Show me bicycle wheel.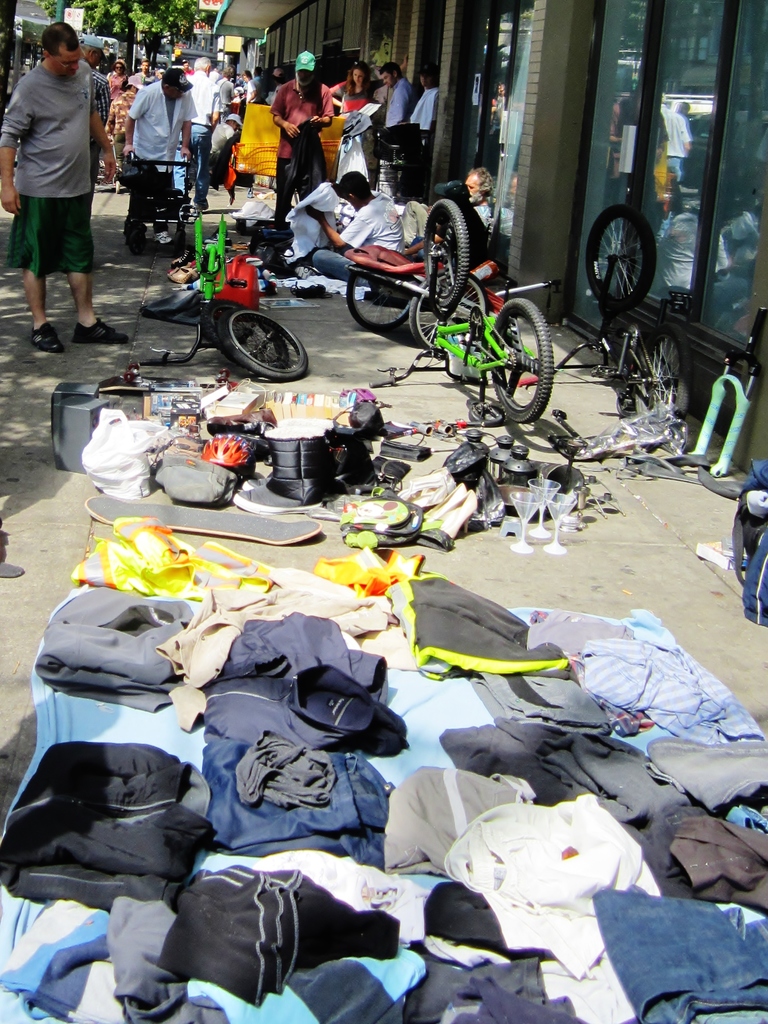
bicycle wheel is here: locate(234, 305, 313, 401).
